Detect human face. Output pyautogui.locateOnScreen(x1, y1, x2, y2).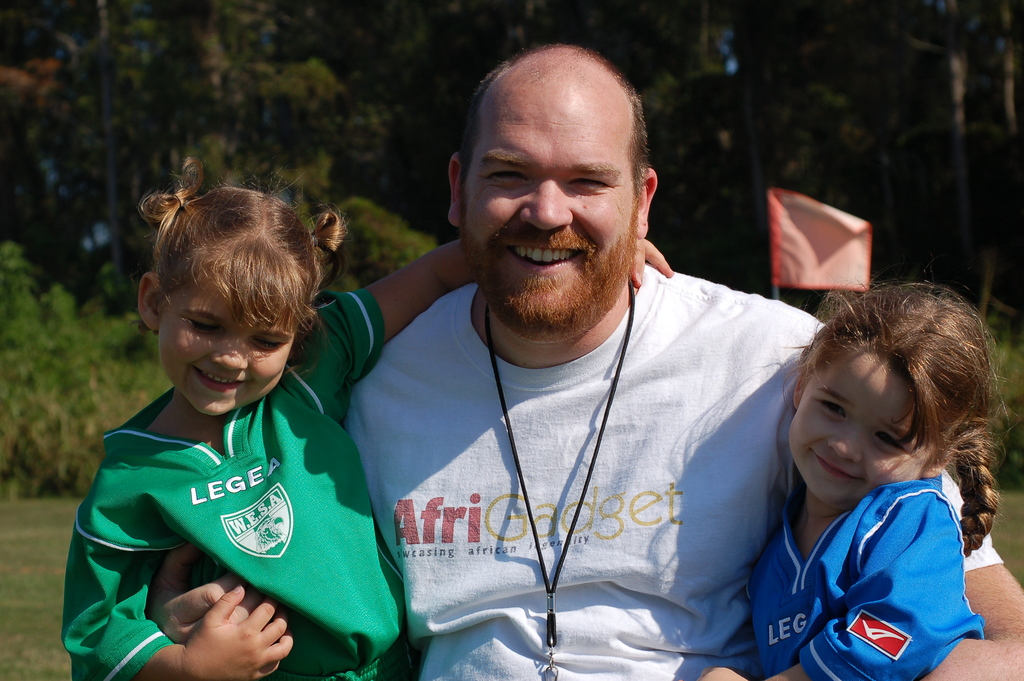
pyautogui.locateOnScreen(455, 78, 635, 314).
